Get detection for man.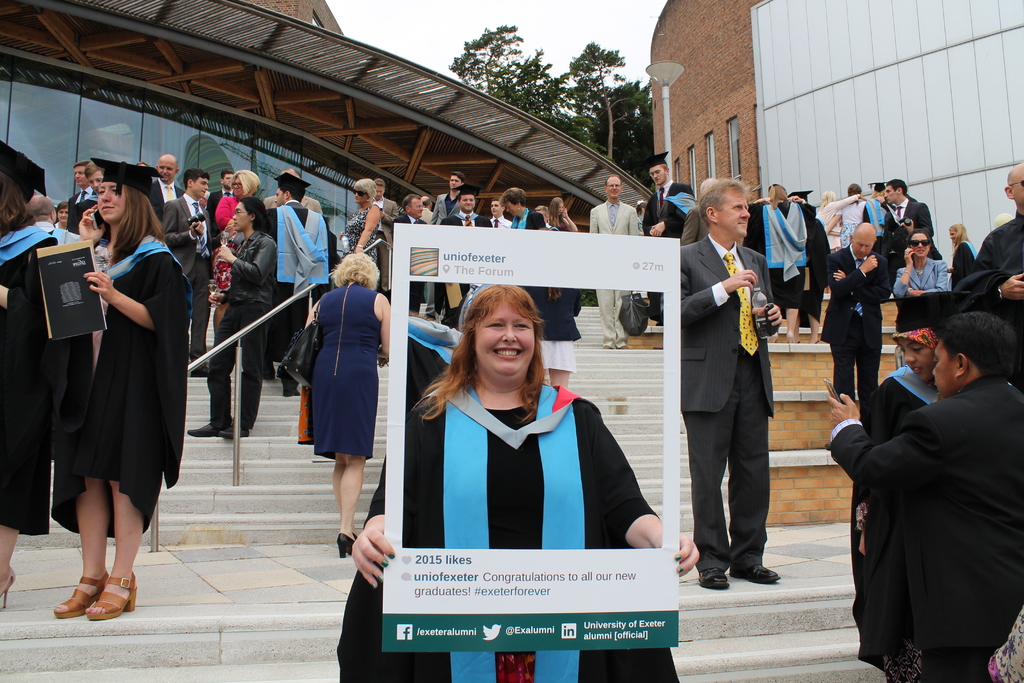
Detection: 22:195:81:247.
